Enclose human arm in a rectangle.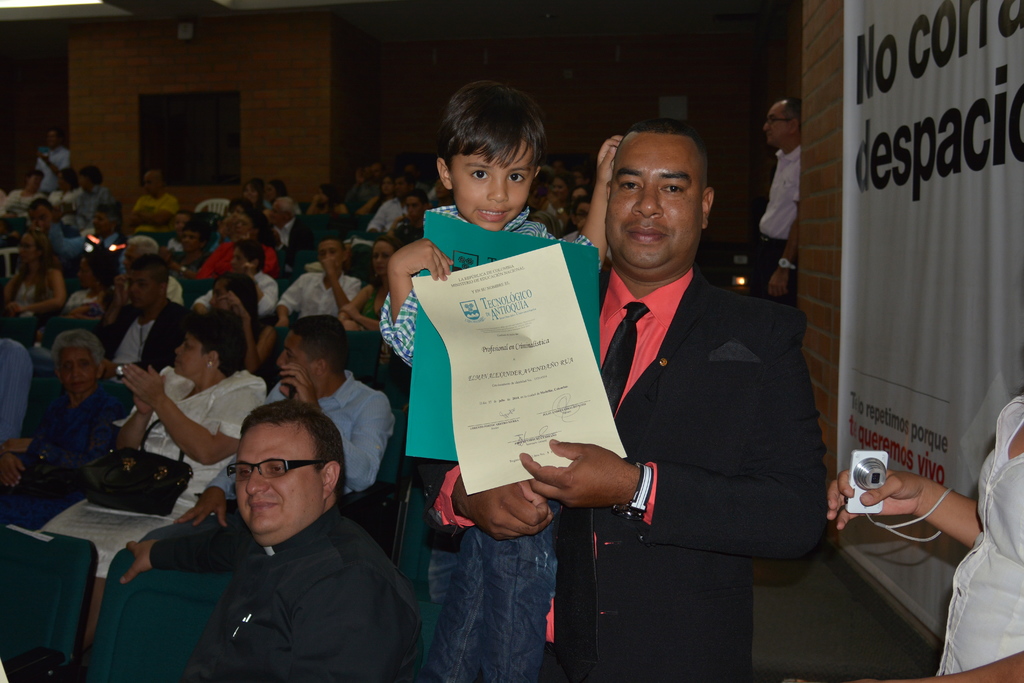
detection(375, 233, 454, 370).
